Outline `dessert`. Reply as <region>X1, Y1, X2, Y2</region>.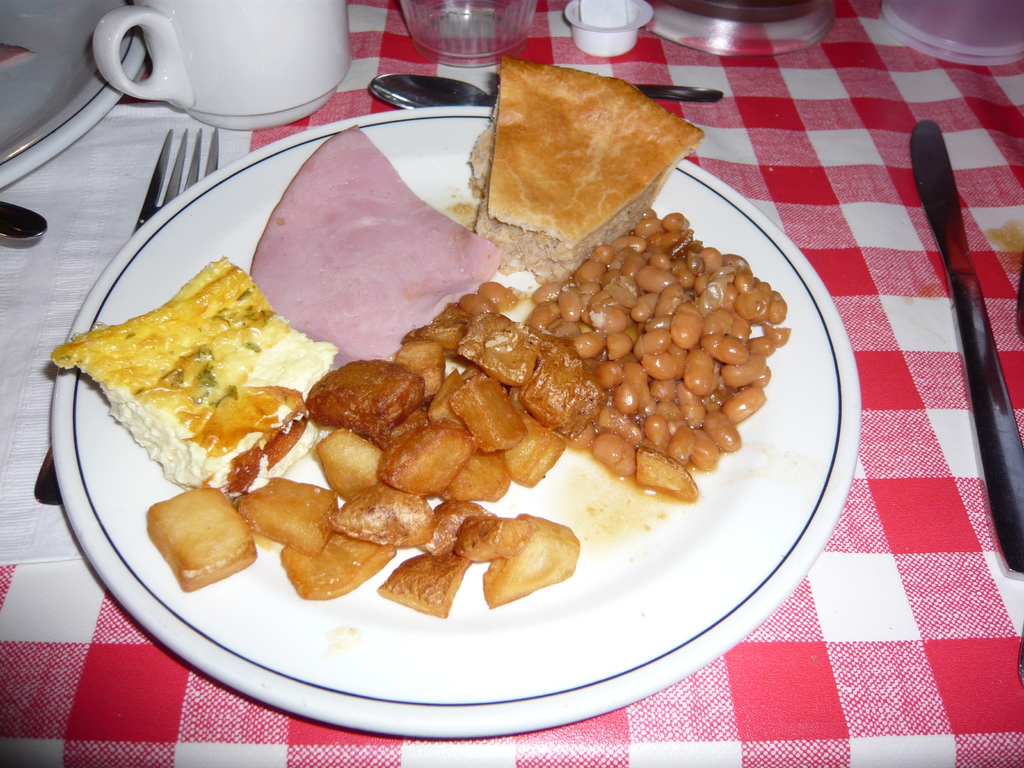
<region>53, 245, 324, 500</region>.
